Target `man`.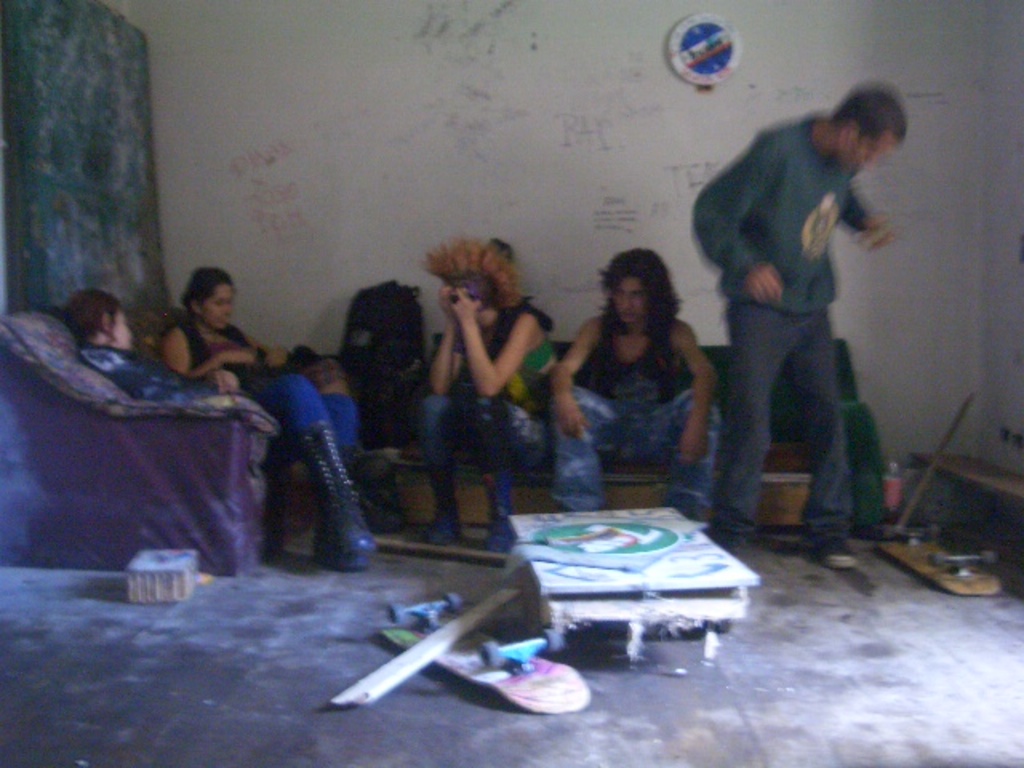
Target region: pyautogui.locateOnScreen(714, 58, 902, 581).
